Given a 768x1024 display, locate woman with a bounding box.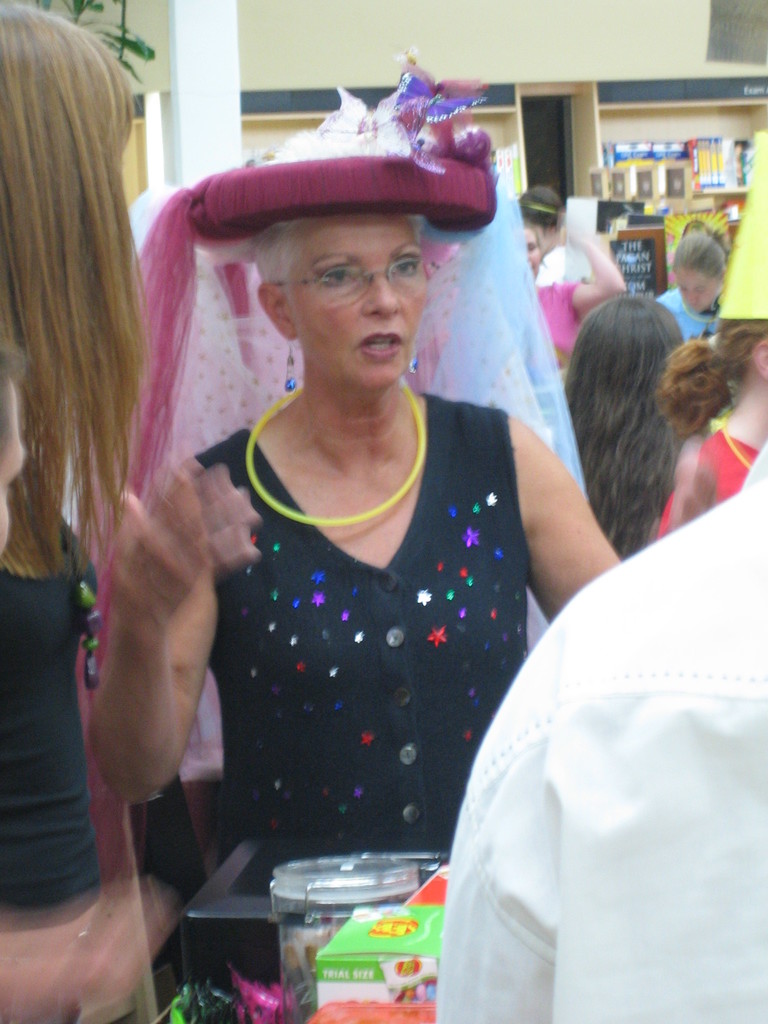
Located: 506/191/645/406.
